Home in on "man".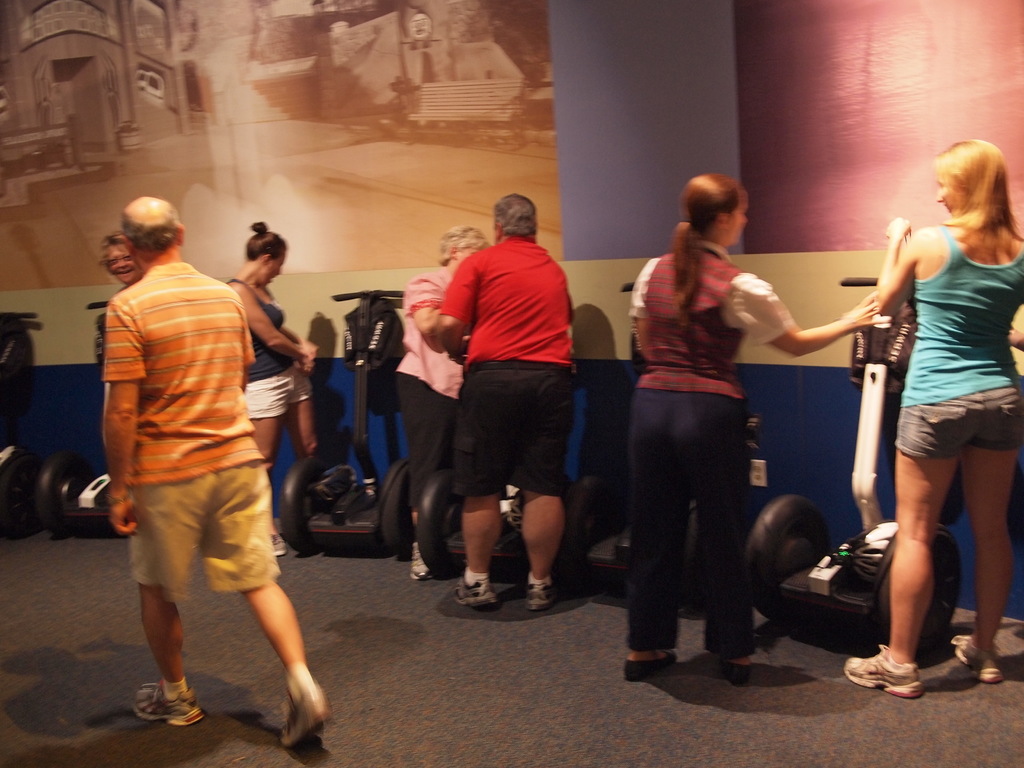
Homed in at (left=431, top=190, right=573, bottom=620).
